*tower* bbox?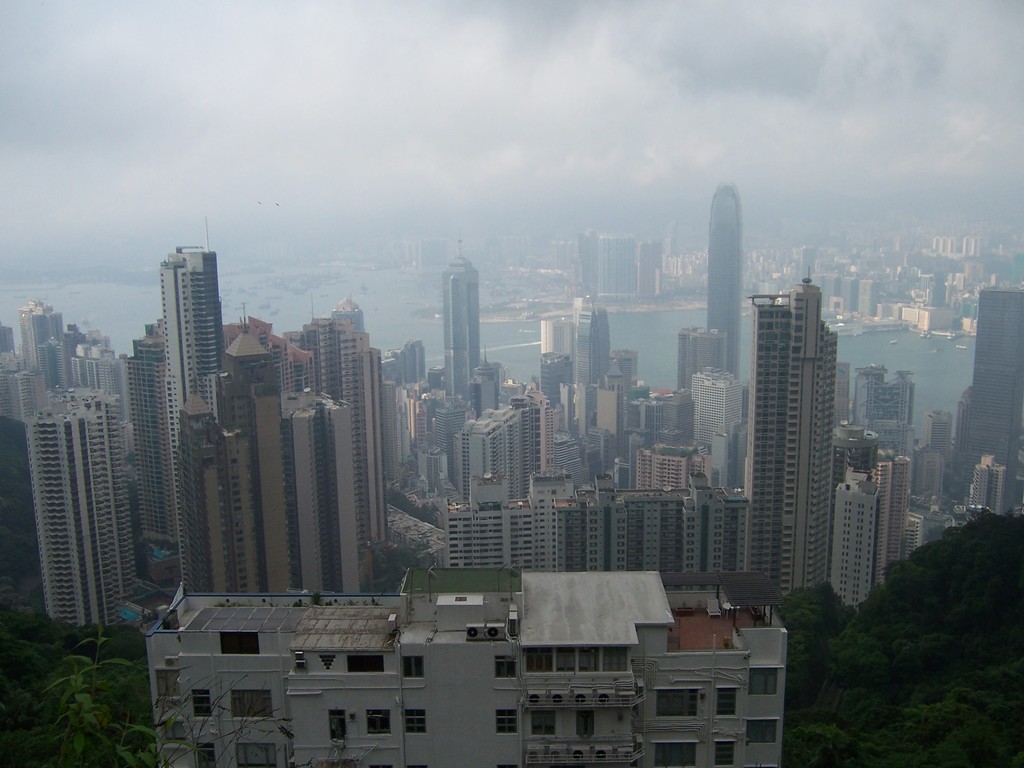
detection(5, 371, 47, 426)
